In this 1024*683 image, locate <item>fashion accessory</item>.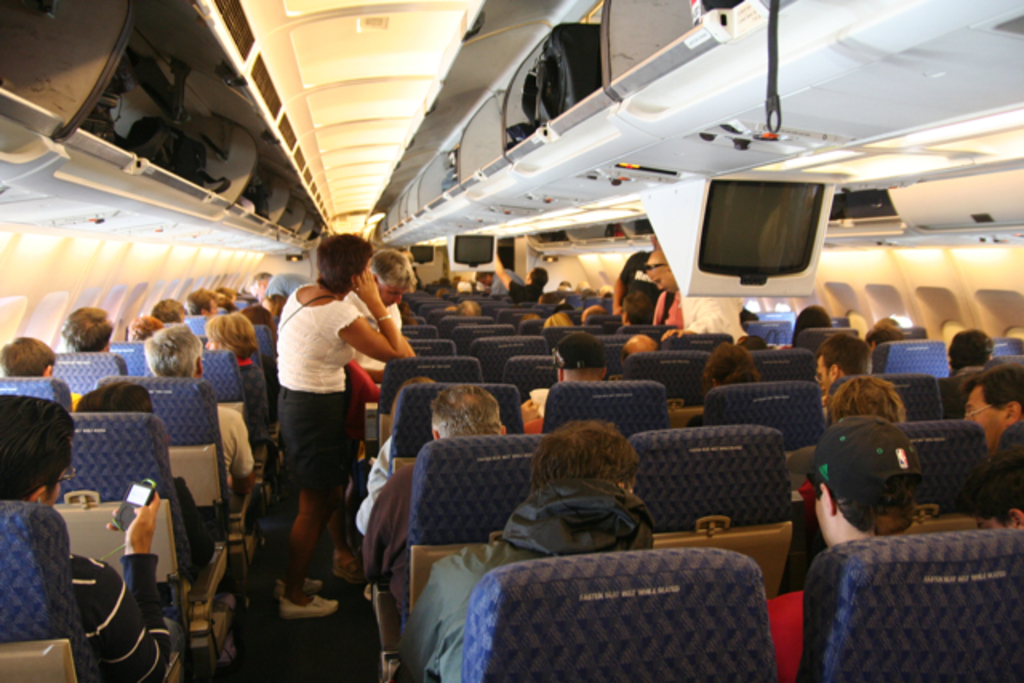
Bounding box: 282,595,341,622.
